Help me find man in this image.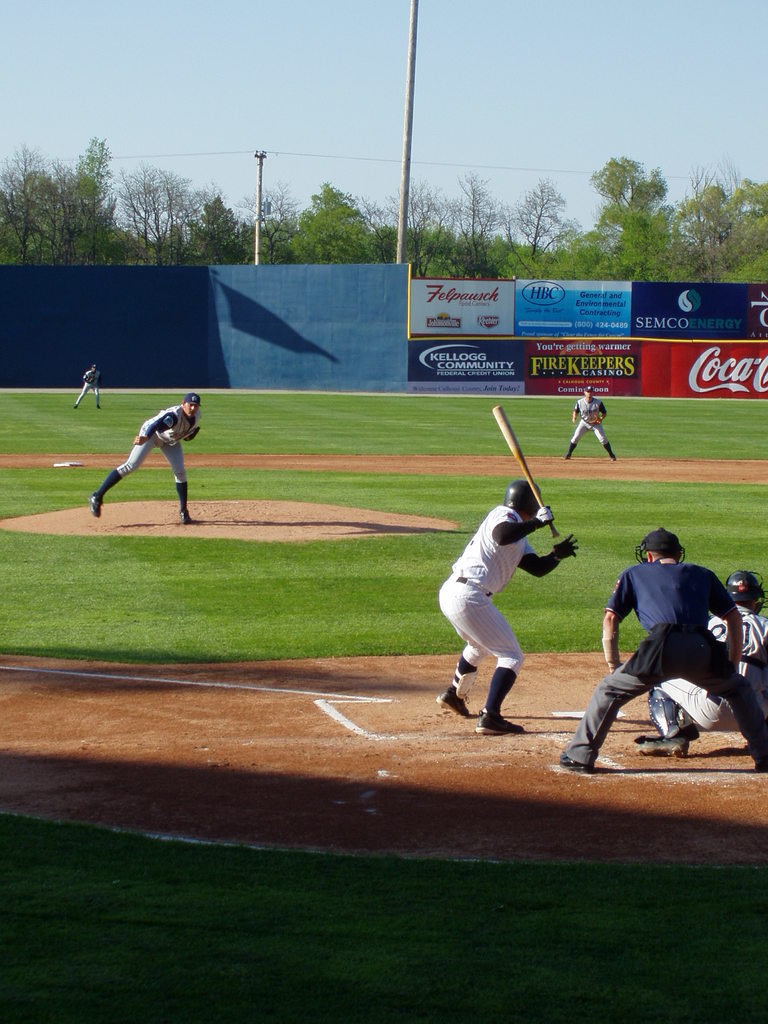
Found it: bbox=[627, 566, 767, 753].
